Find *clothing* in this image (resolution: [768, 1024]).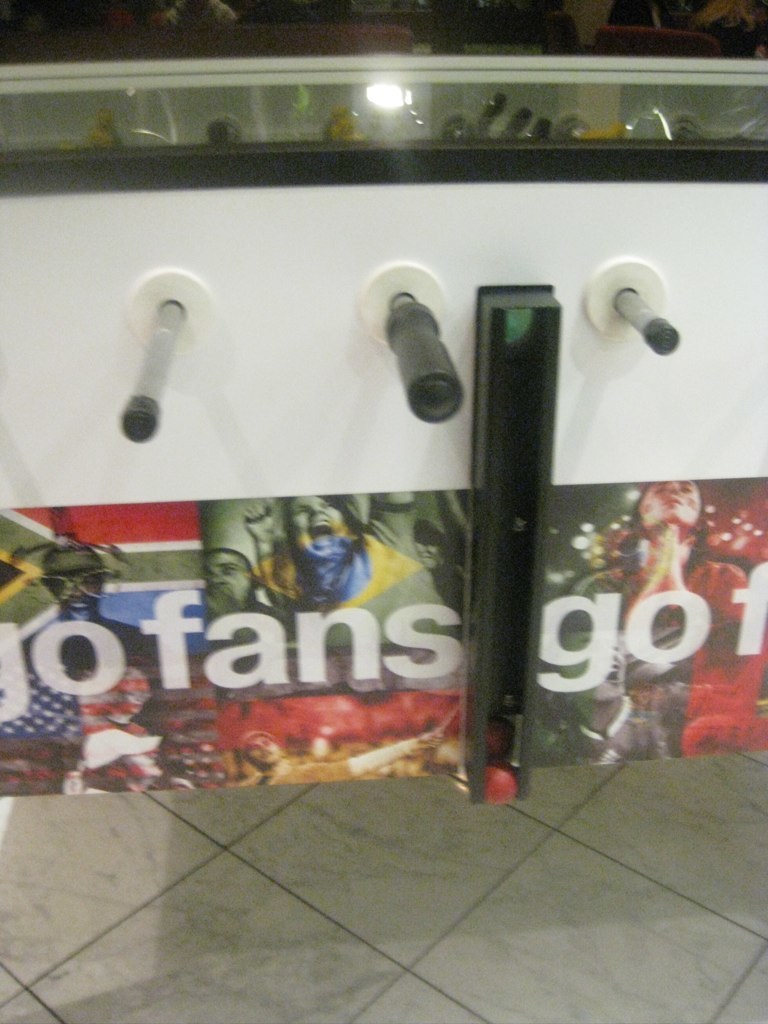
Rect(576, 559, 745, 622).
